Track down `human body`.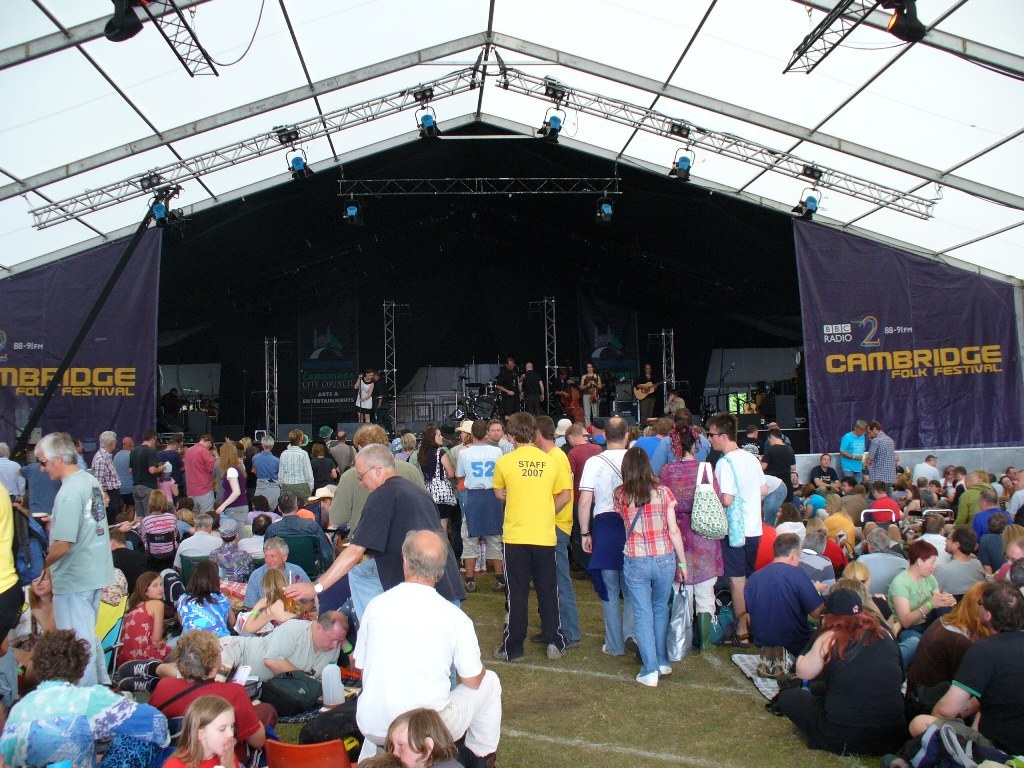
Tracked to {"left": 339, "top": 433, "right": 441, "bottom": 624}.
